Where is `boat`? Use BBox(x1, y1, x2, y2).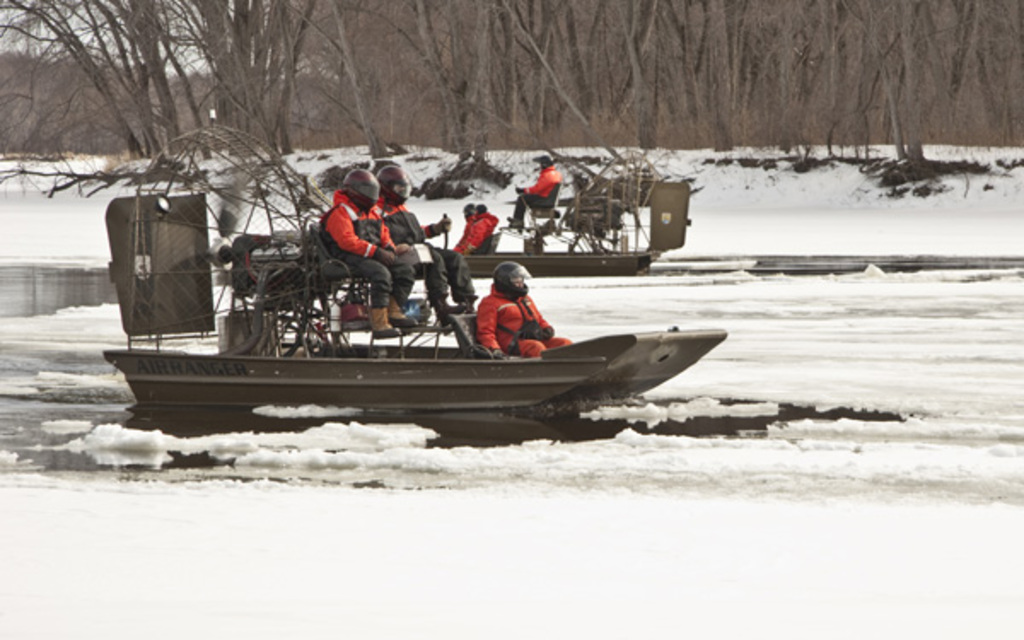
BBox(87, 183, 751, 428).
